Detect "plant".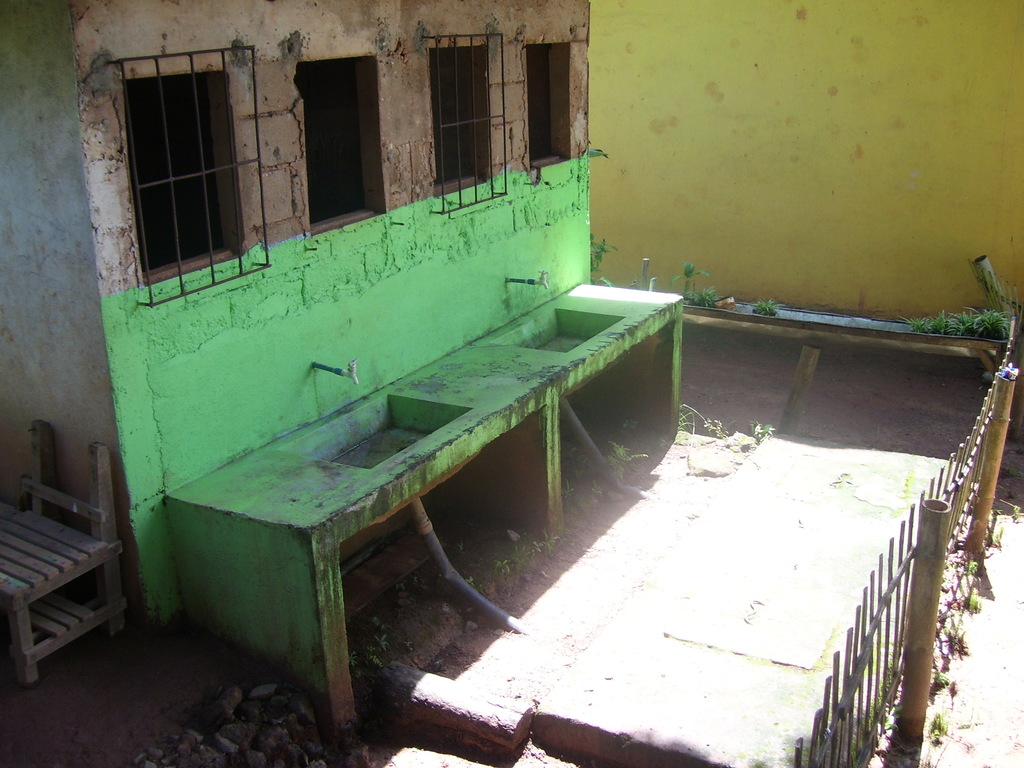
Detected at region(619, 415, 646, 433).
